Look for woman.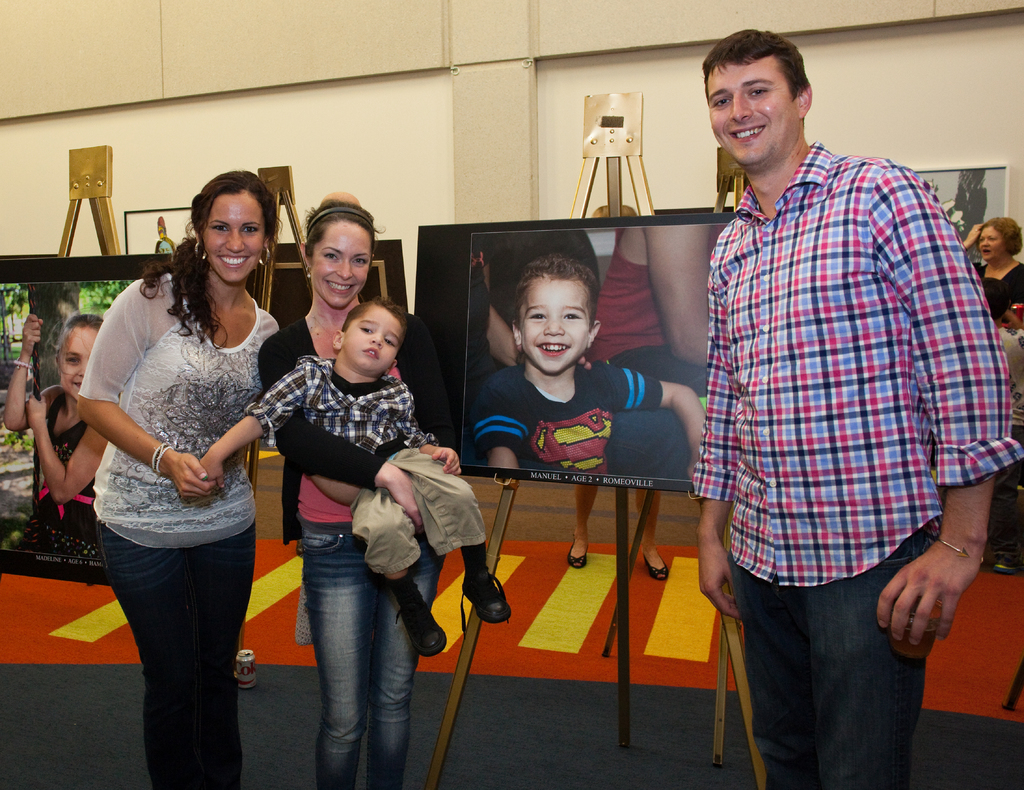
Found: bbox=[70, 154, 287, 783].
